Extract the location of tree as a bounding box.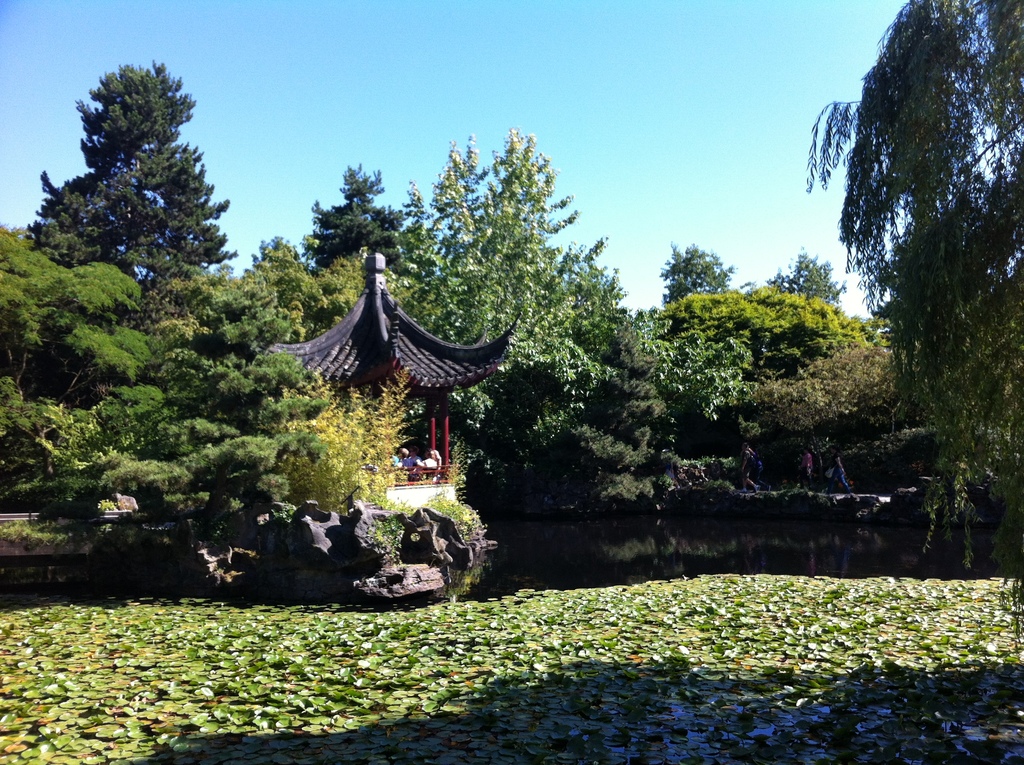
<box>807,5,1014,548</box>.
